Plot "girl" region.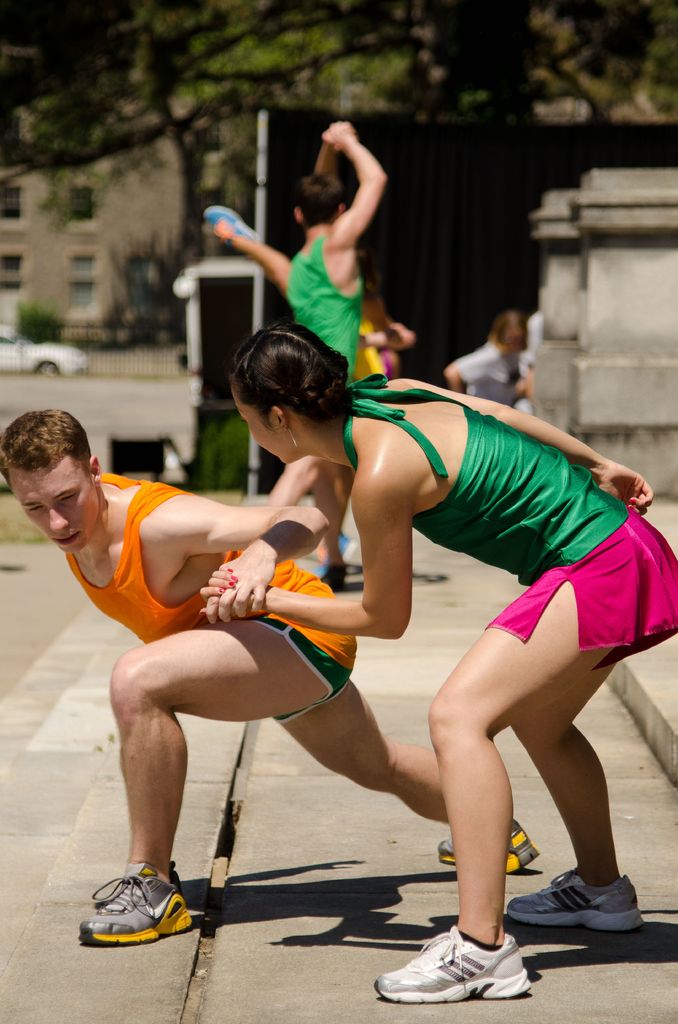
Plotted at 191/316/677/1007.
